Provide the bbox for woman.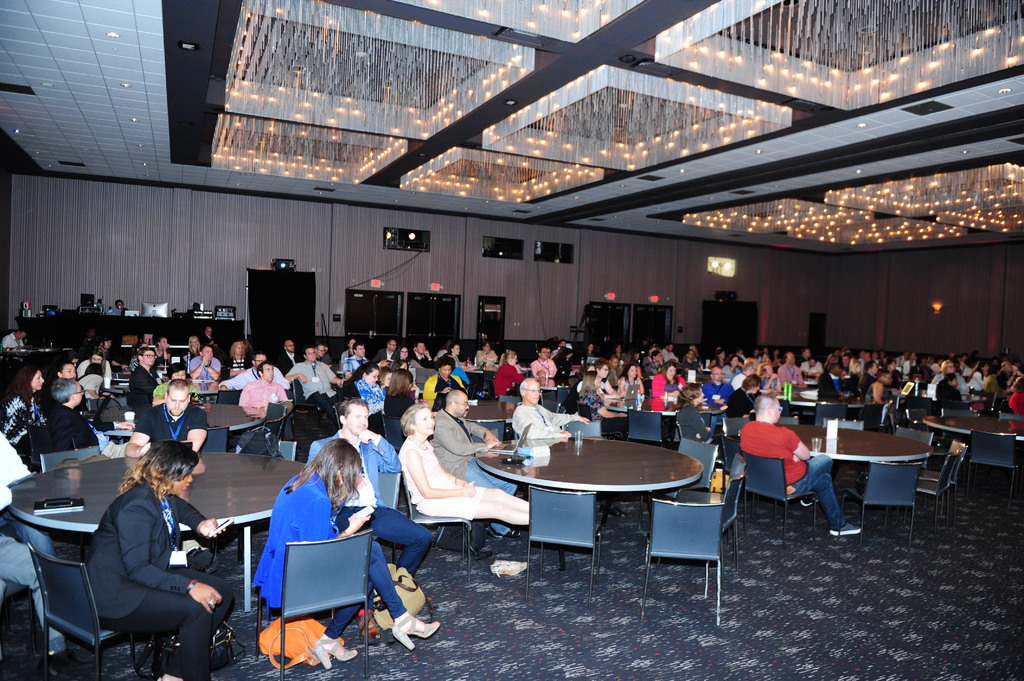
(708, 349, 727, 371).
